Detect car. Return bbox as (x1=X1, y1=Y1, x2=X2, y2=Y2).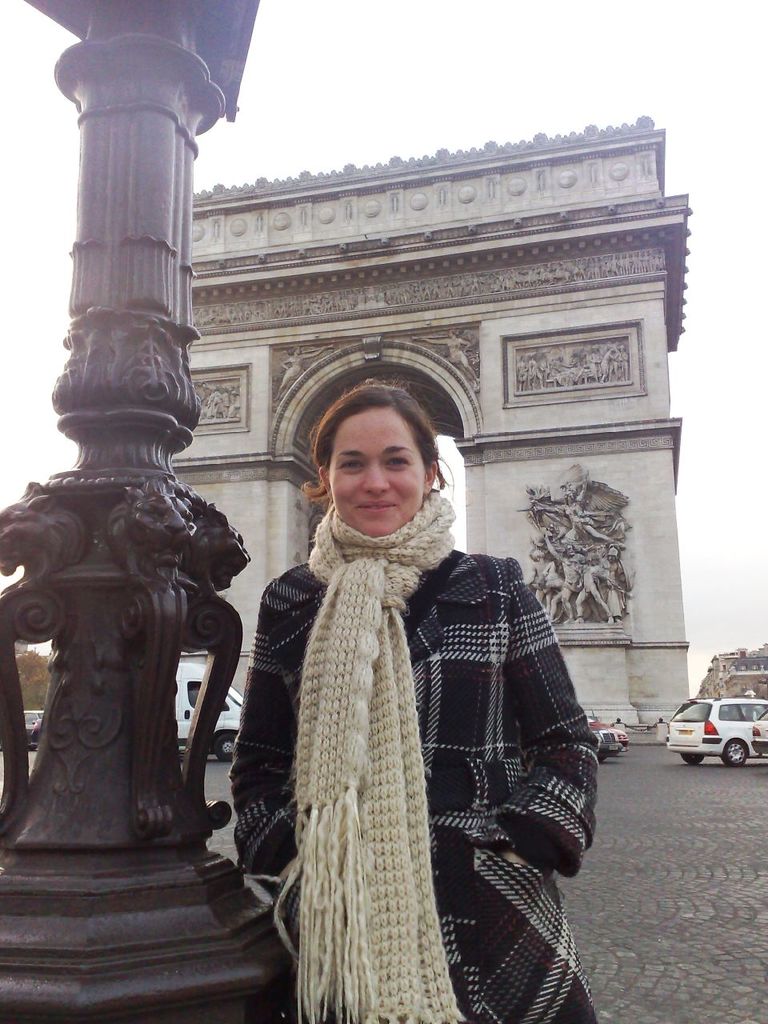
(x1=664, y1=691, x2=767, y2=771).
